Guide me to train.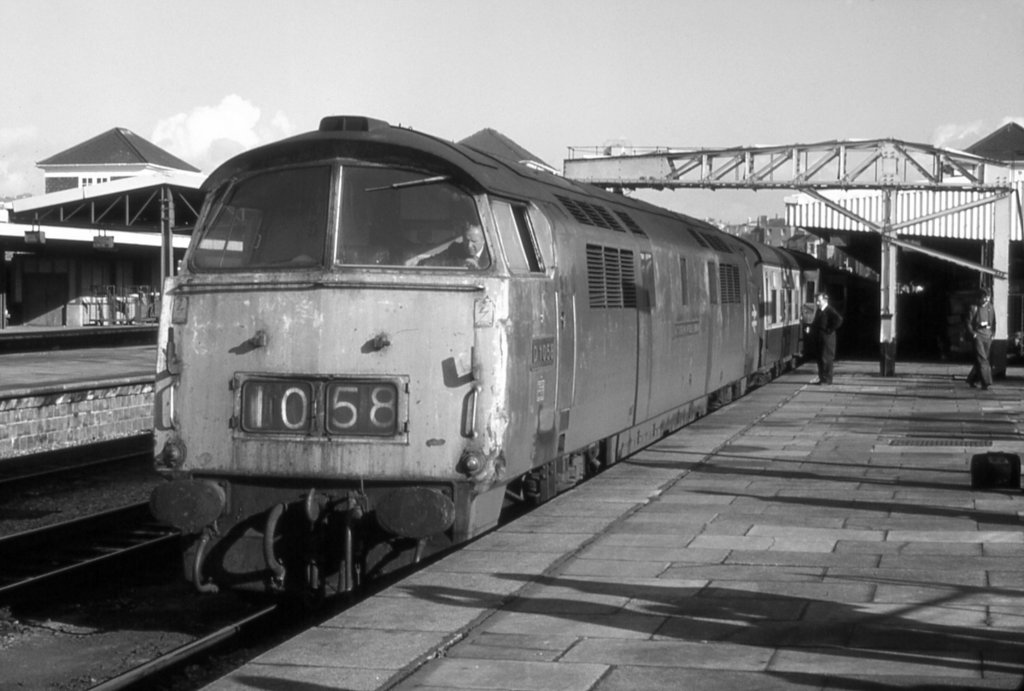
Guidance: Rect(152, 113, 923, 597).
